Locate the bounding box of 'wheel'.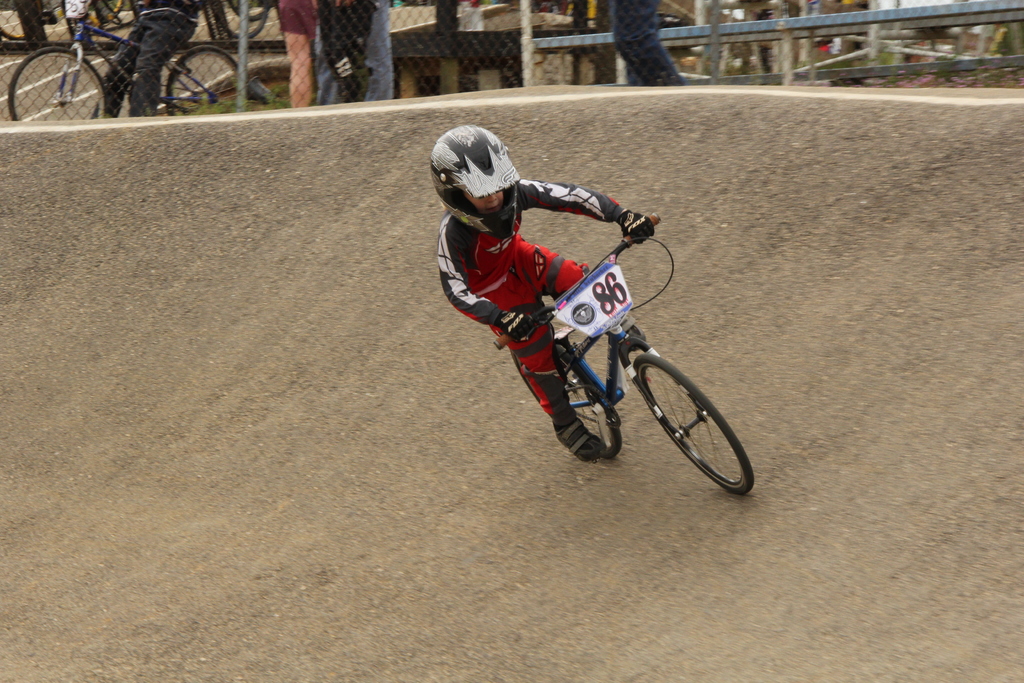
Bounding box: box(219, 0, 274, 38).
